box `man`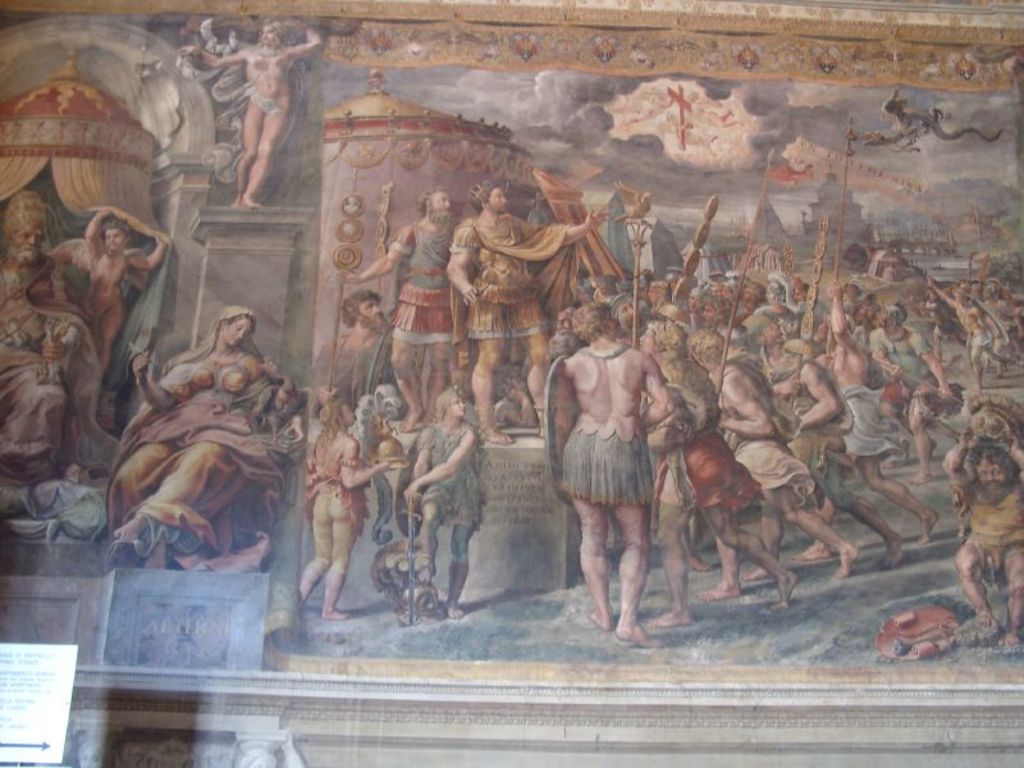
[0, 191, 118, 492]
